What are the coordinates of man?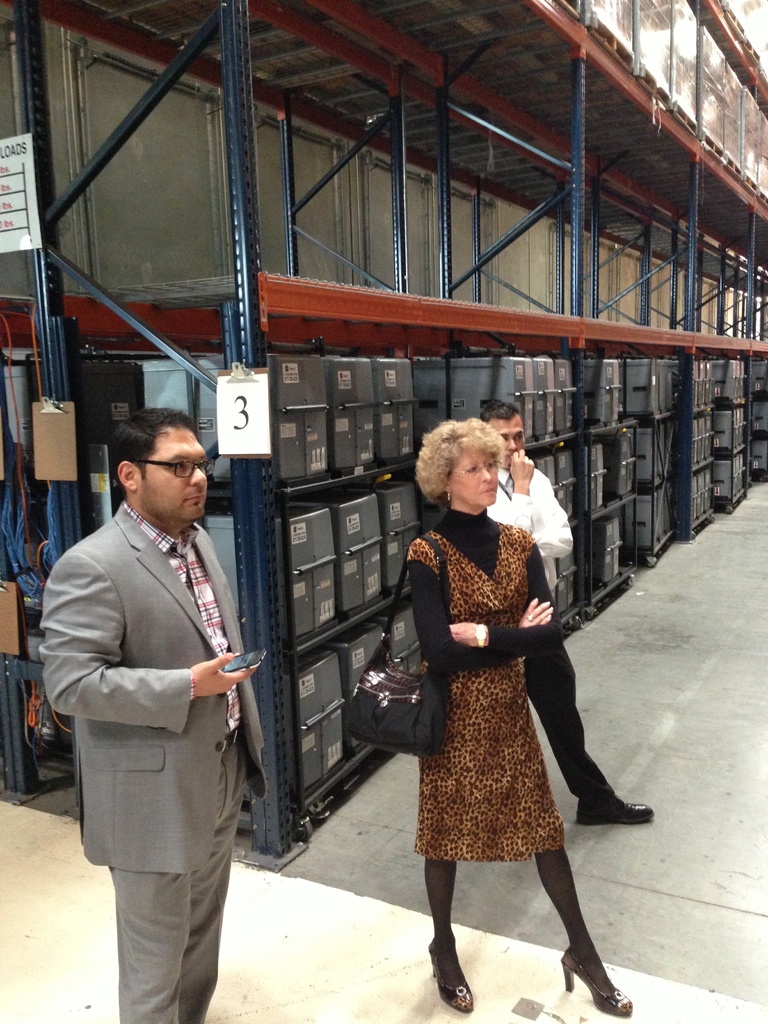
x1=486, y1=398, x2=651, y2=829.
